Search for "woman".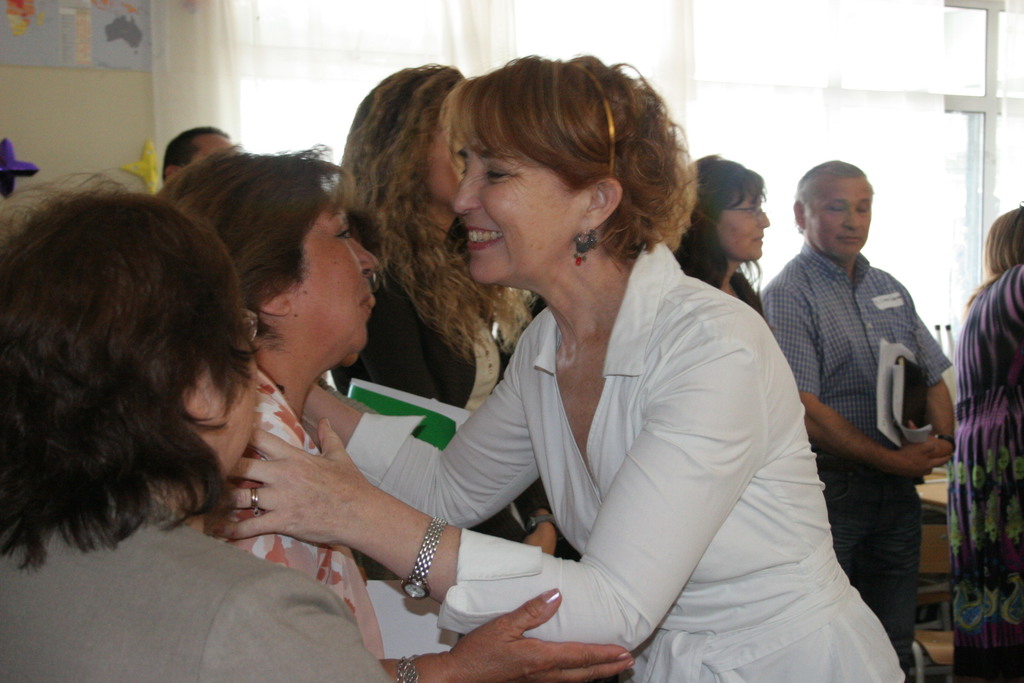
Found at left=951, top=208, right=1023, bottom=682.
